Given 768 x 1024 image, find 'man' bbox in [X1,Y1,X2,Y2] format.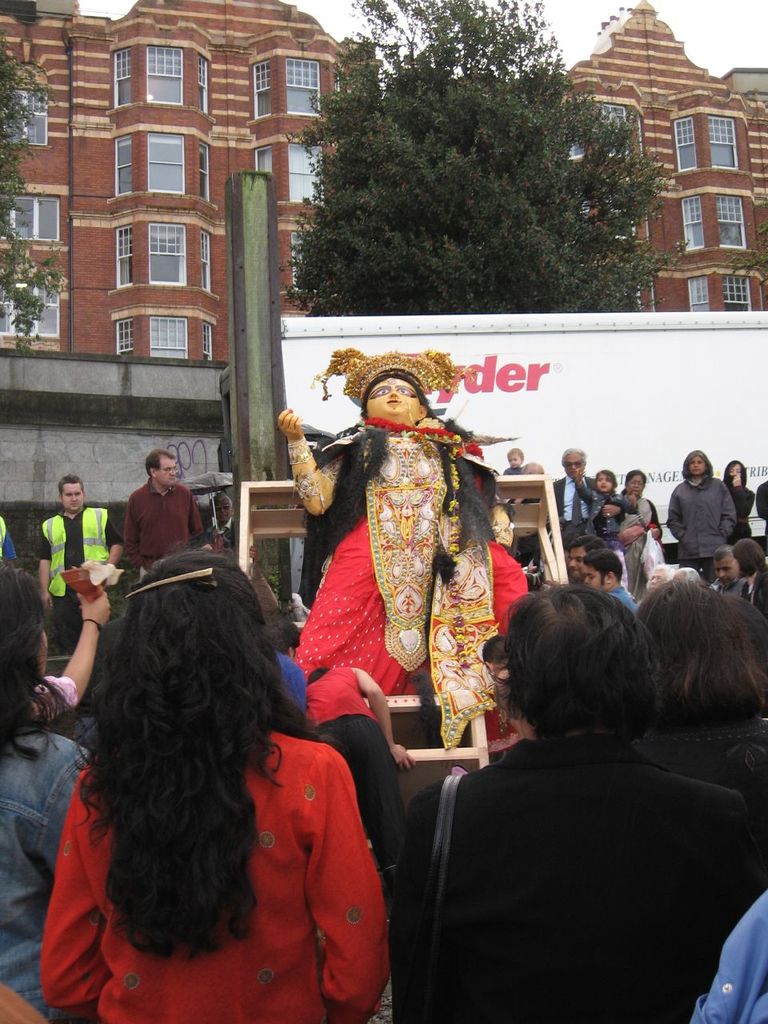
[584,545,637,617].
